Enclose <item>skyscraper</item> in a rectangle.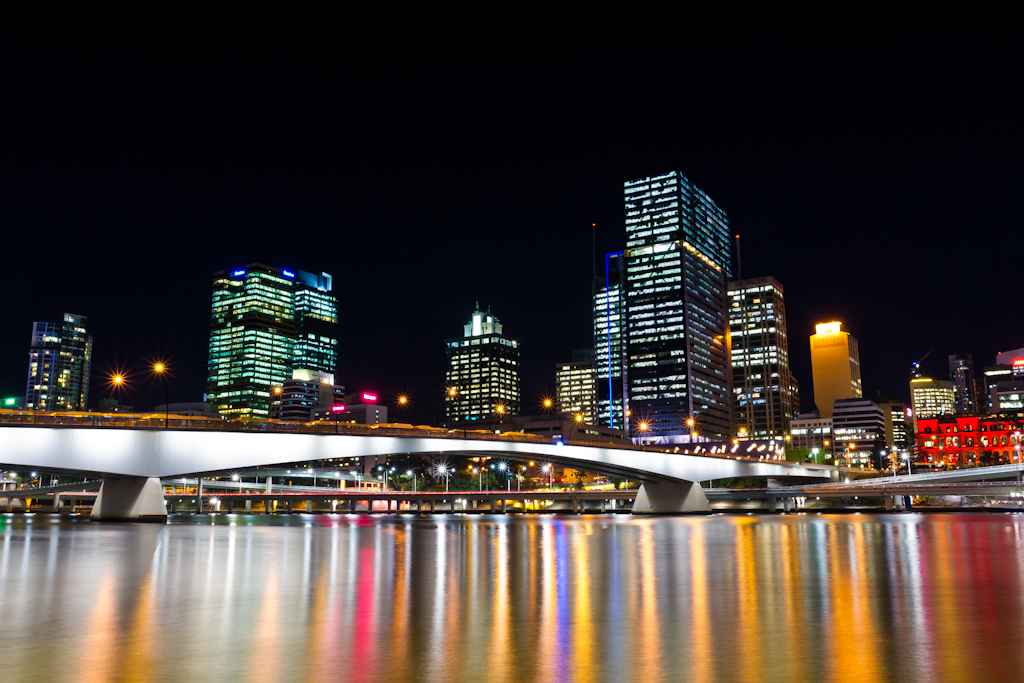
{"x1": 553, "y1": 356, "x2": 610, "y2": 442}.
